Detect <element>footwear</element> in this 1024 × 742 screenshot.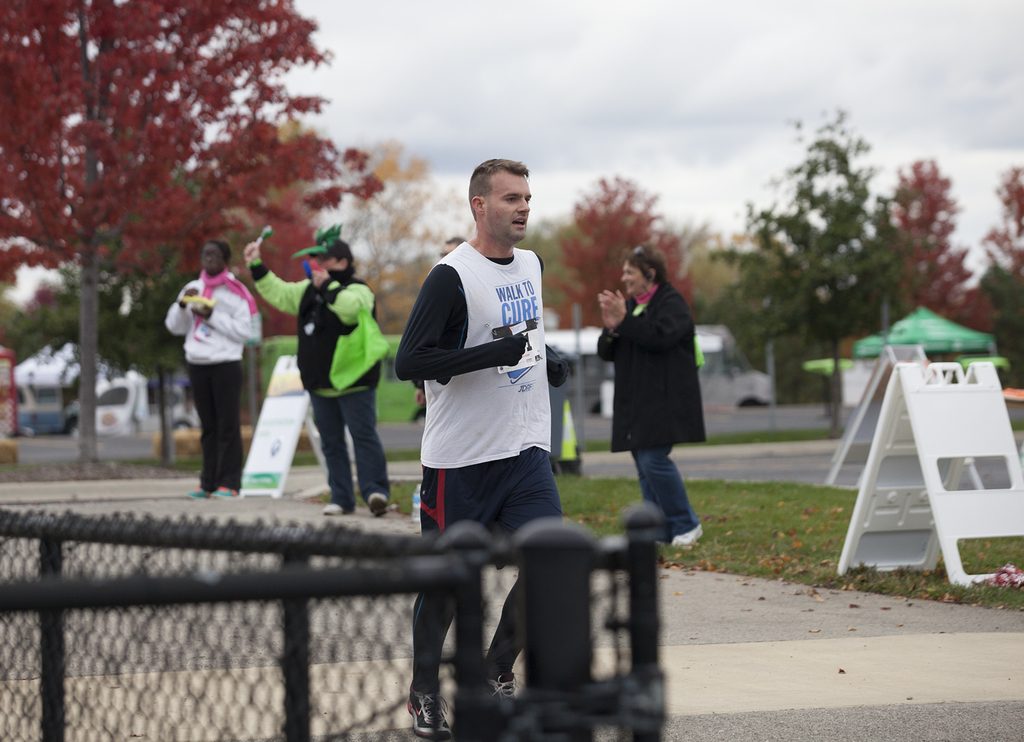
Detection: (x1=369, y1=491, x2=388, y2=517).
